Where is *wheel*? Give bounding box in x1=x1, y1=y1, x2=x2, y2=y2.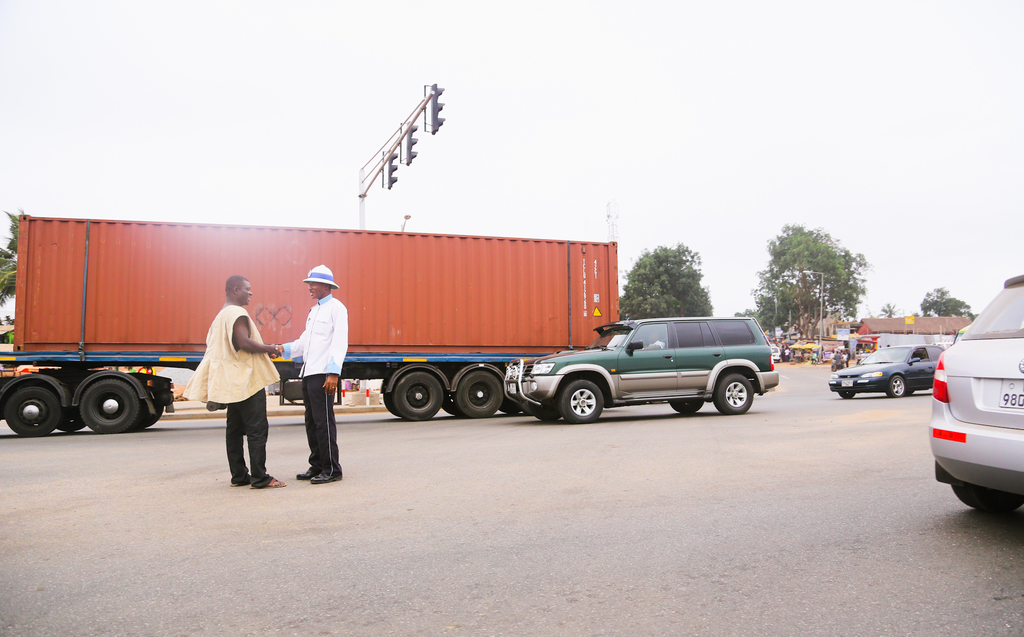
x1=954, y1=478, x2=1023, y2=516.
